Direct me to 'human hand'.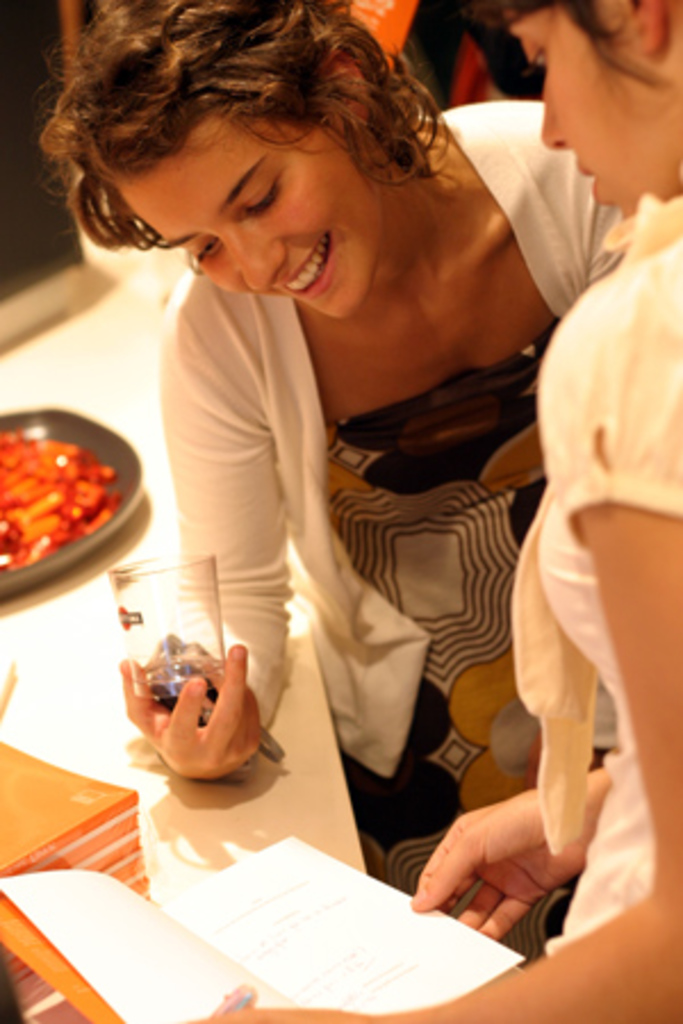
Direction: (412,758,603,965).
